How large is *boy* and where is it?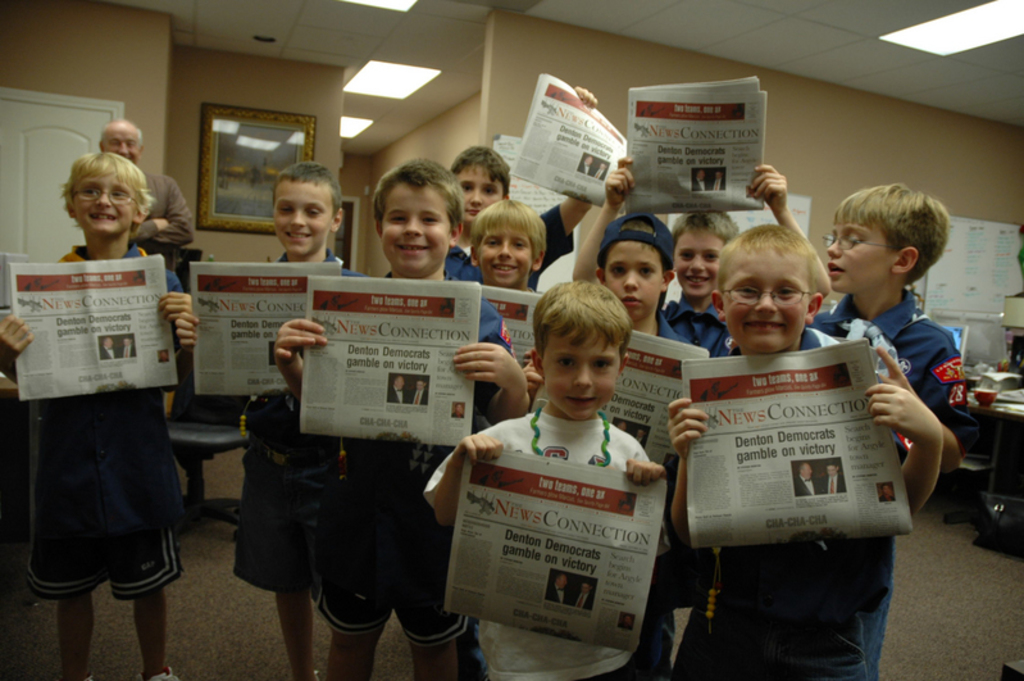
Bounding box: region(269, 150, 523, 680).
